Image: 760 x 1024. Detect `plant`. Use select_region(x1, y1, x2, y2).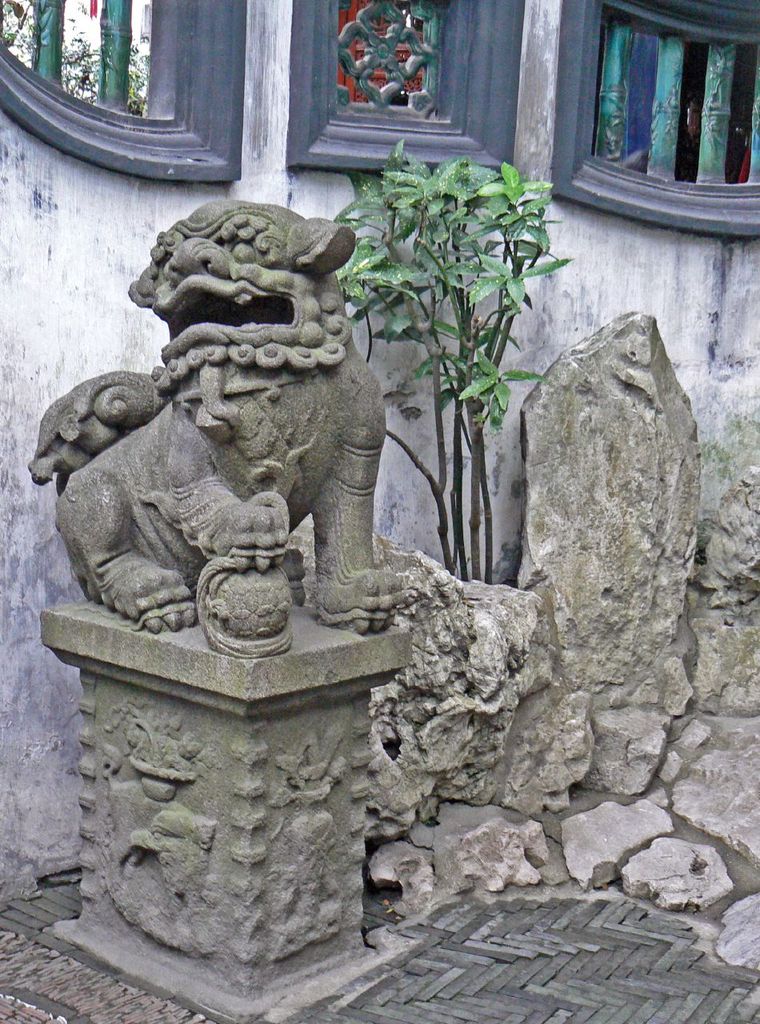
select_region(334, 127, 586, 602).
